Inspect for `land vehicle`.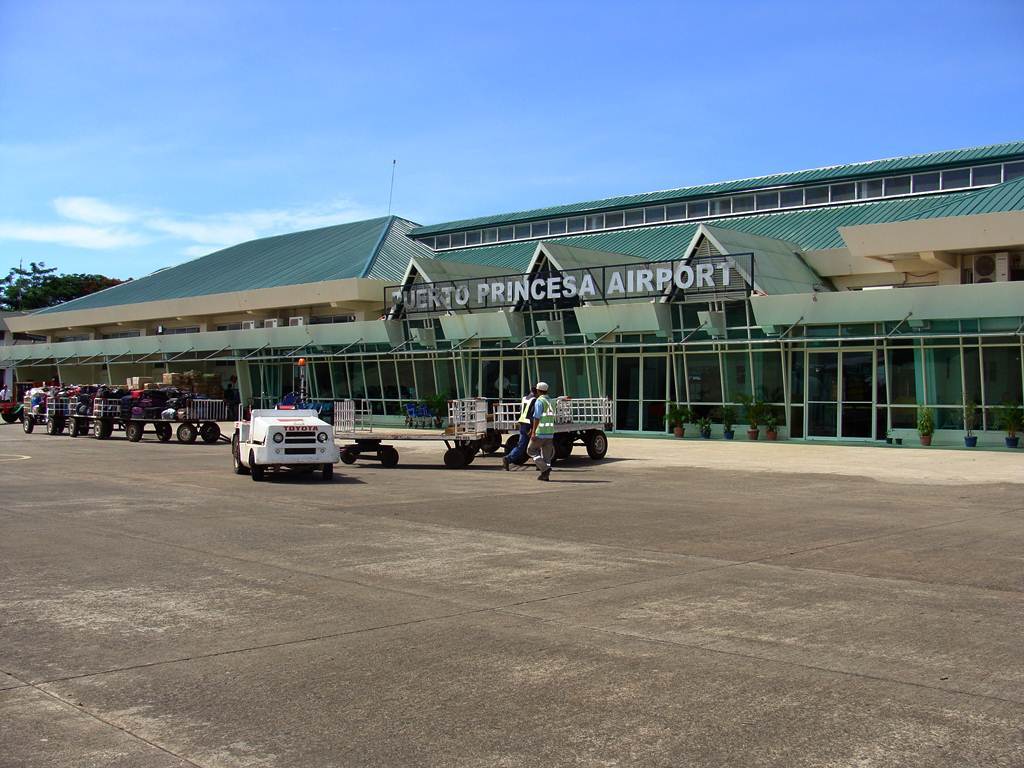
Inspection: <box>23,390,69,432</box>.
